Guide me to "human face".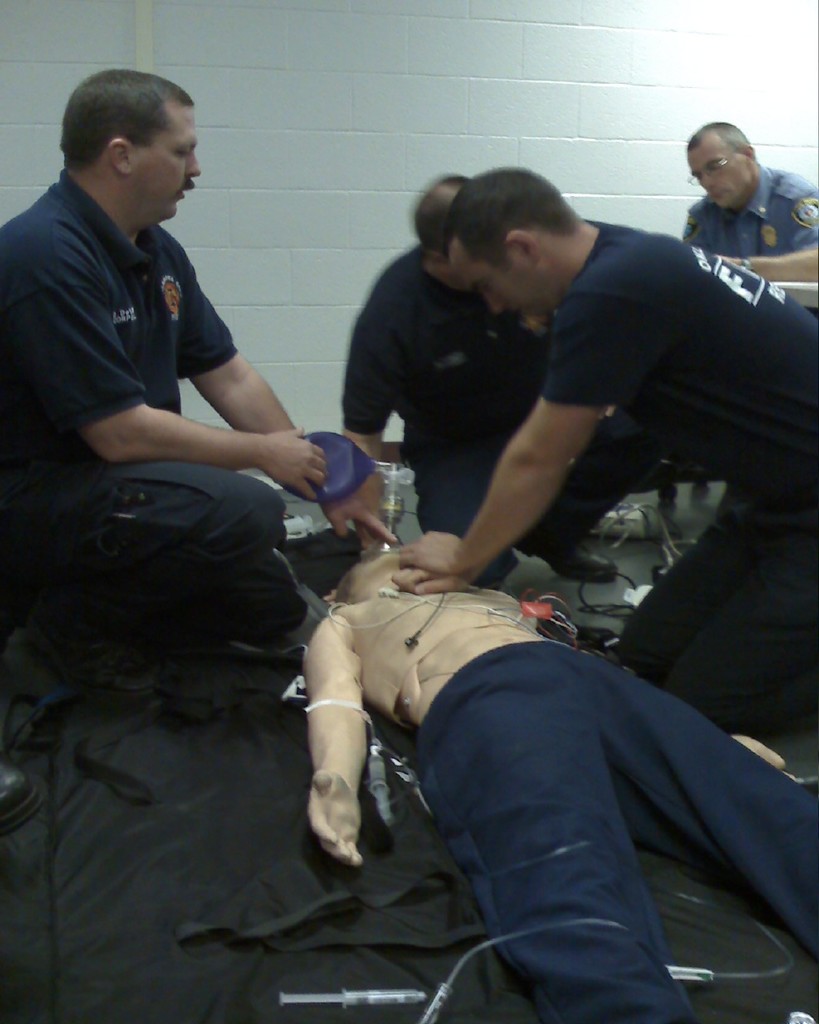
Guidance: 455:246:557:324.
